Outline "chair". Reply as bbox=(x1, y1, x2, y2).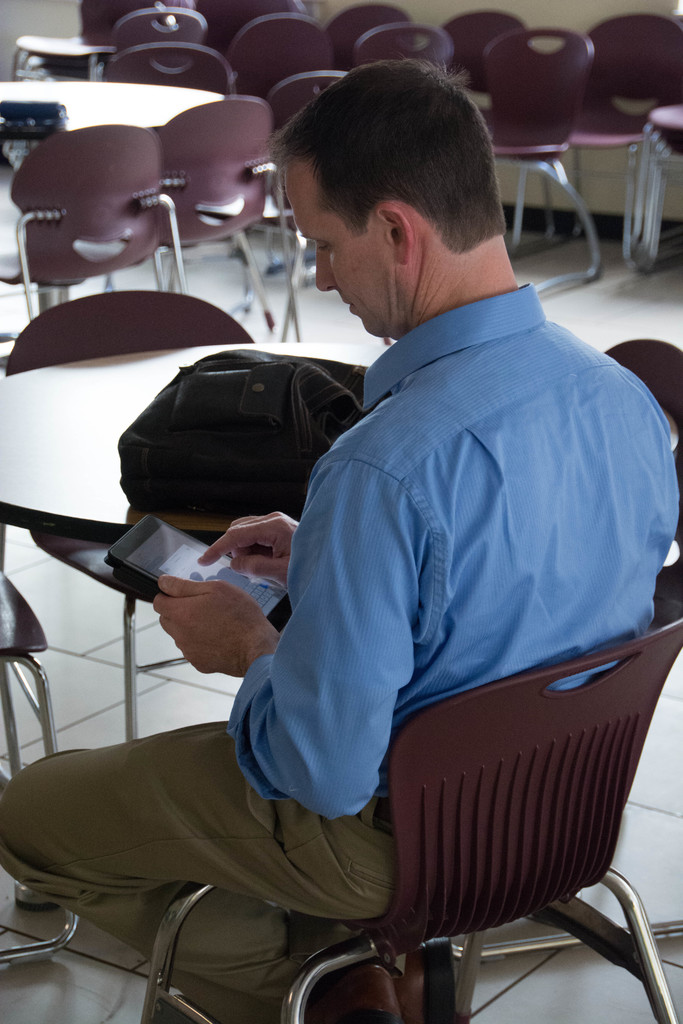
bbox=(136, 611, 681, 1023).
